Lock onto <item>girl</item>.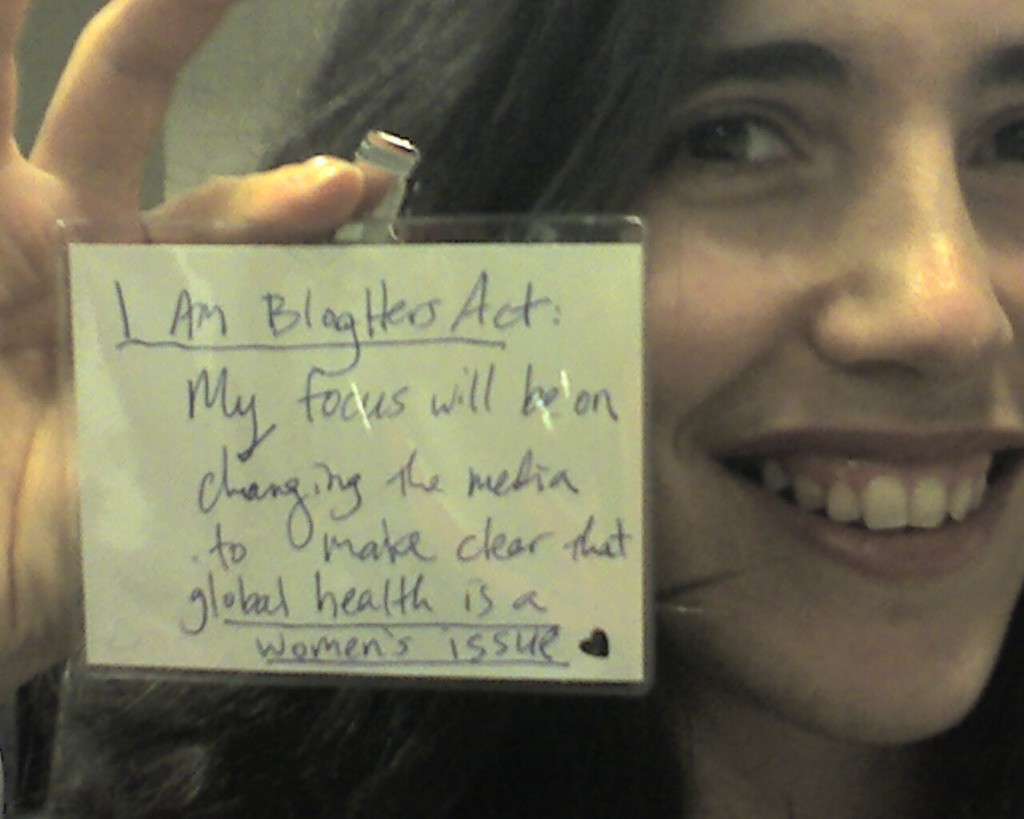
Locked: select_region(0, 0, 1019, 815).
